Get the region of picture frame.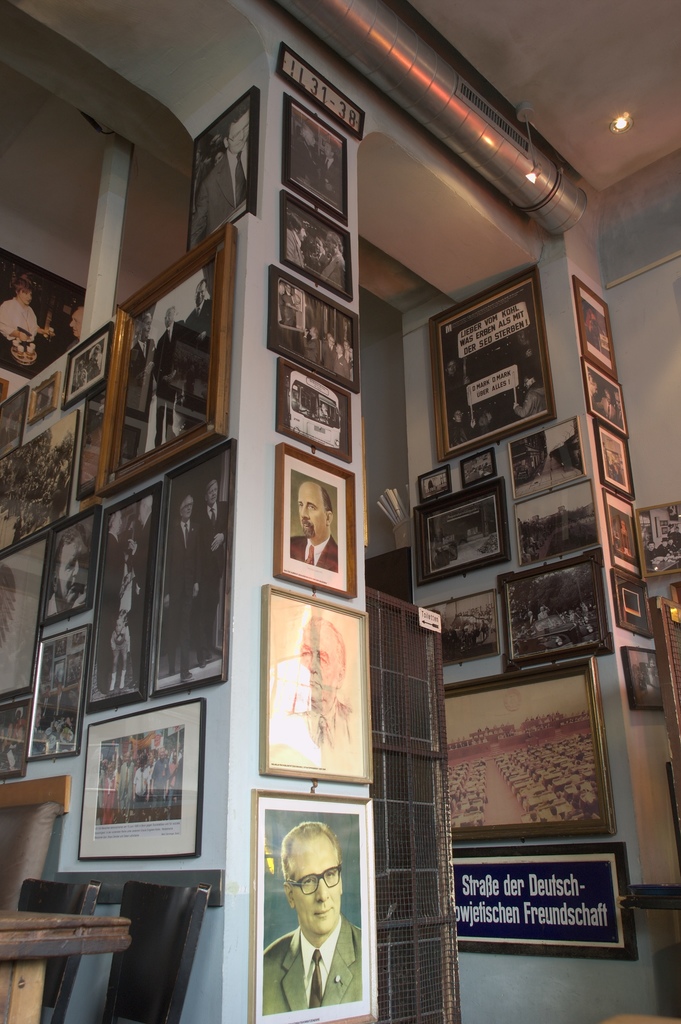
bbox=(76, 698, 204, 860).
